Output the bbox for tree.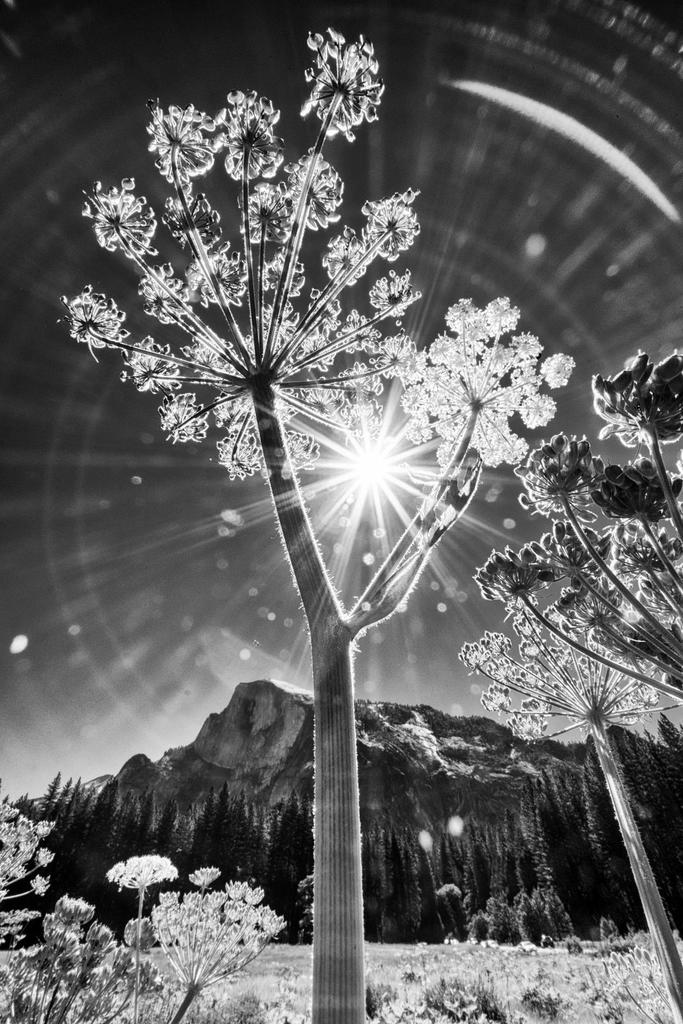
bbox=(19, 33, 618, 941).
